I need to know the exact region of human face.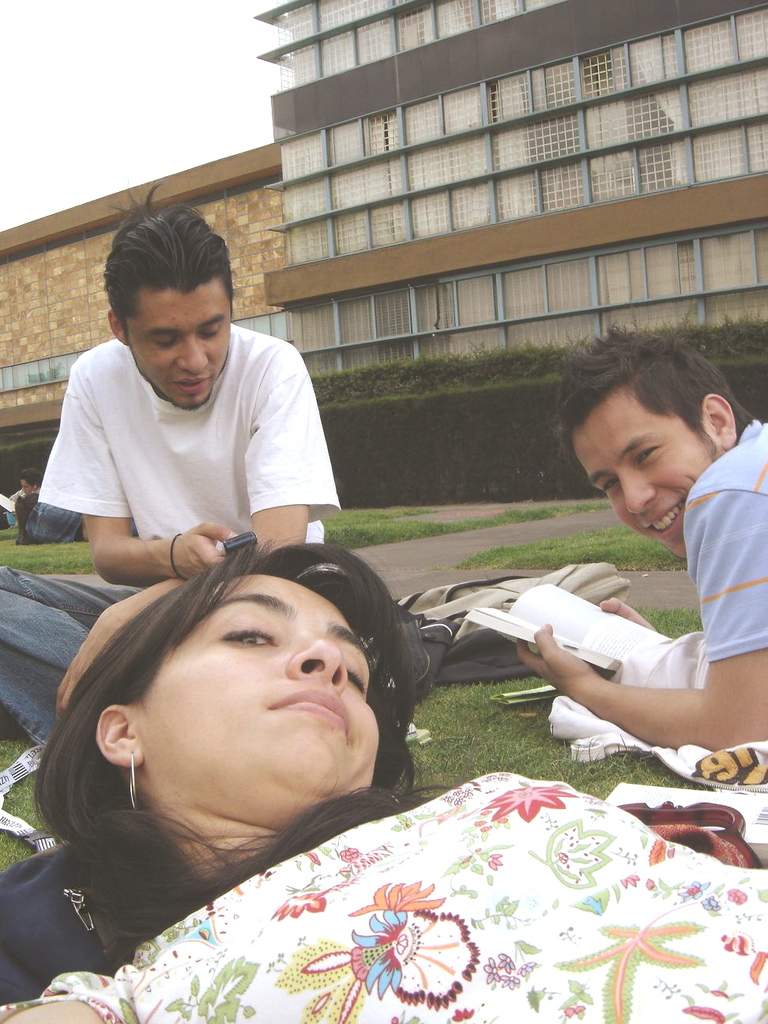
Region: 151, 573, 378, 804.
